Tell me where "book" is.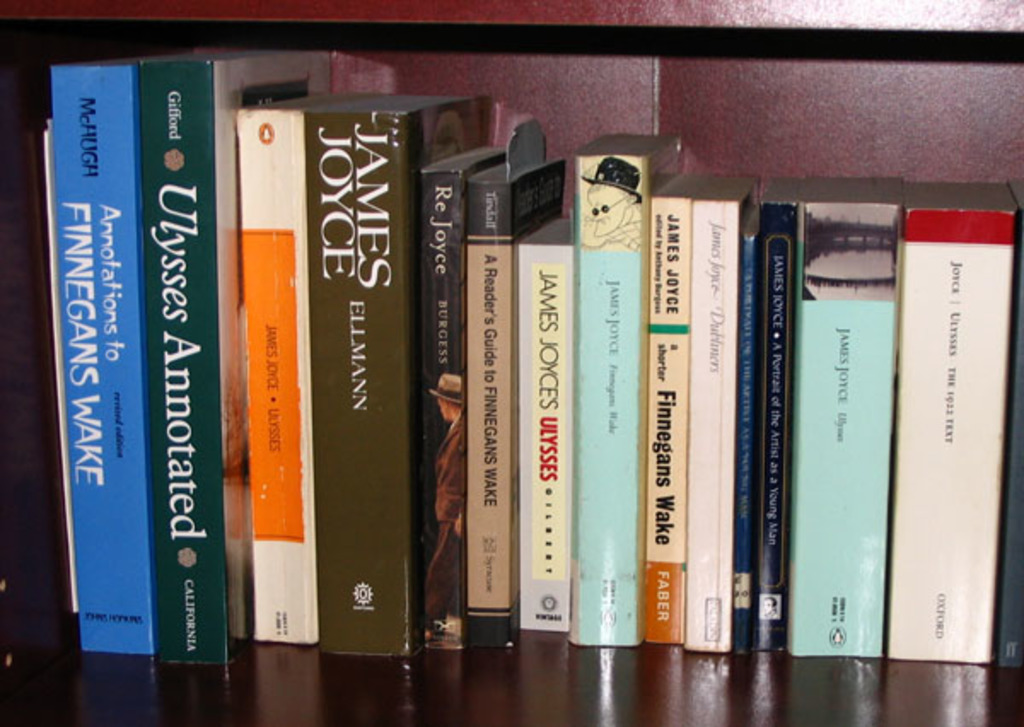
"book" is at 678, 176, 765, 659.
